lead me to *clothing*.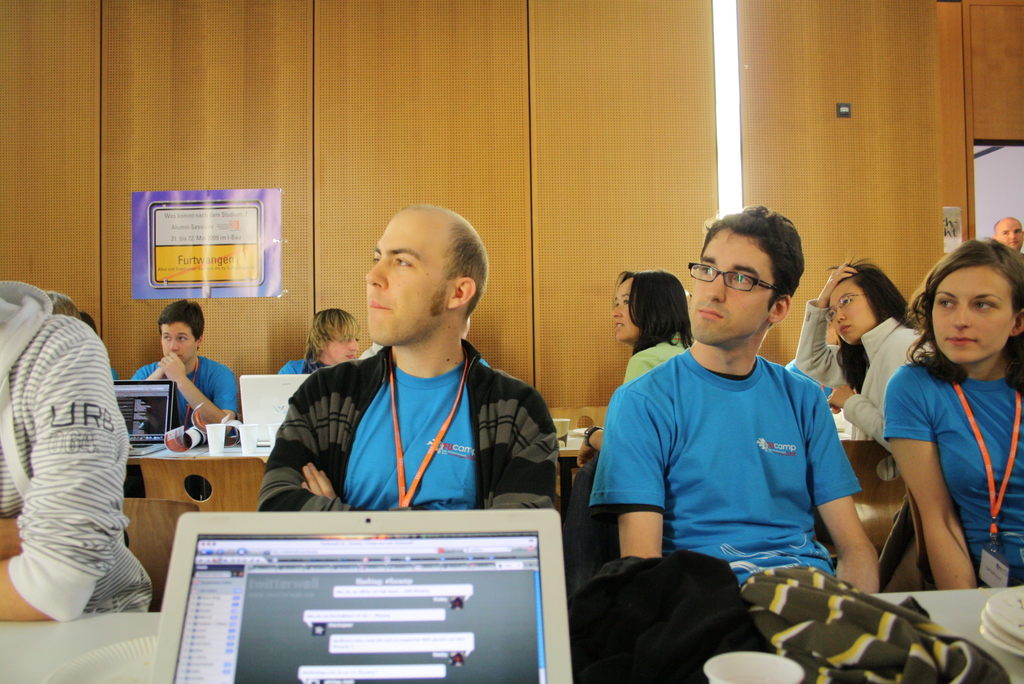
Lead to (left=125, top=352, right=243, bottom=445).
